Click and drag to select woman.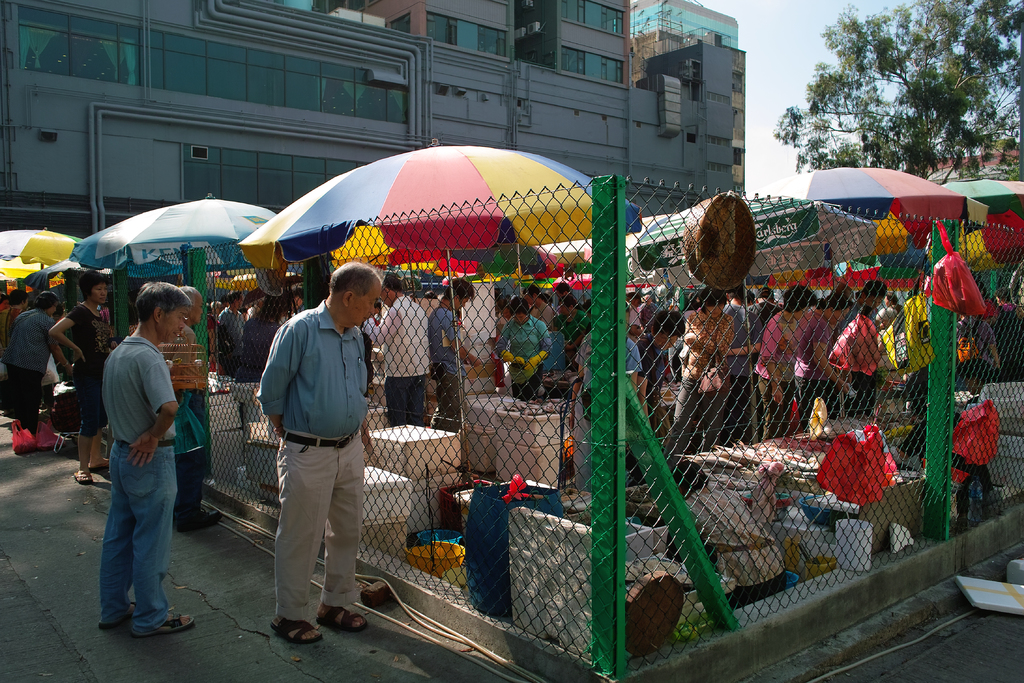
Selection: 247, 242, 394, 668.
